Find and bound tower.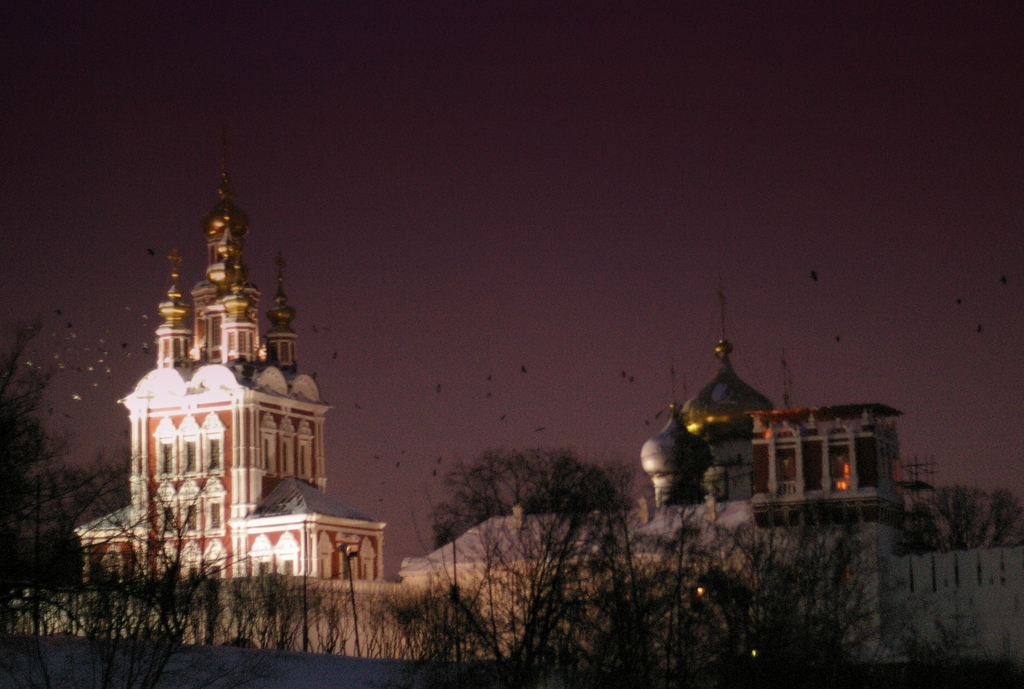
Bound: bbox=(76, 121, 392, 578).
